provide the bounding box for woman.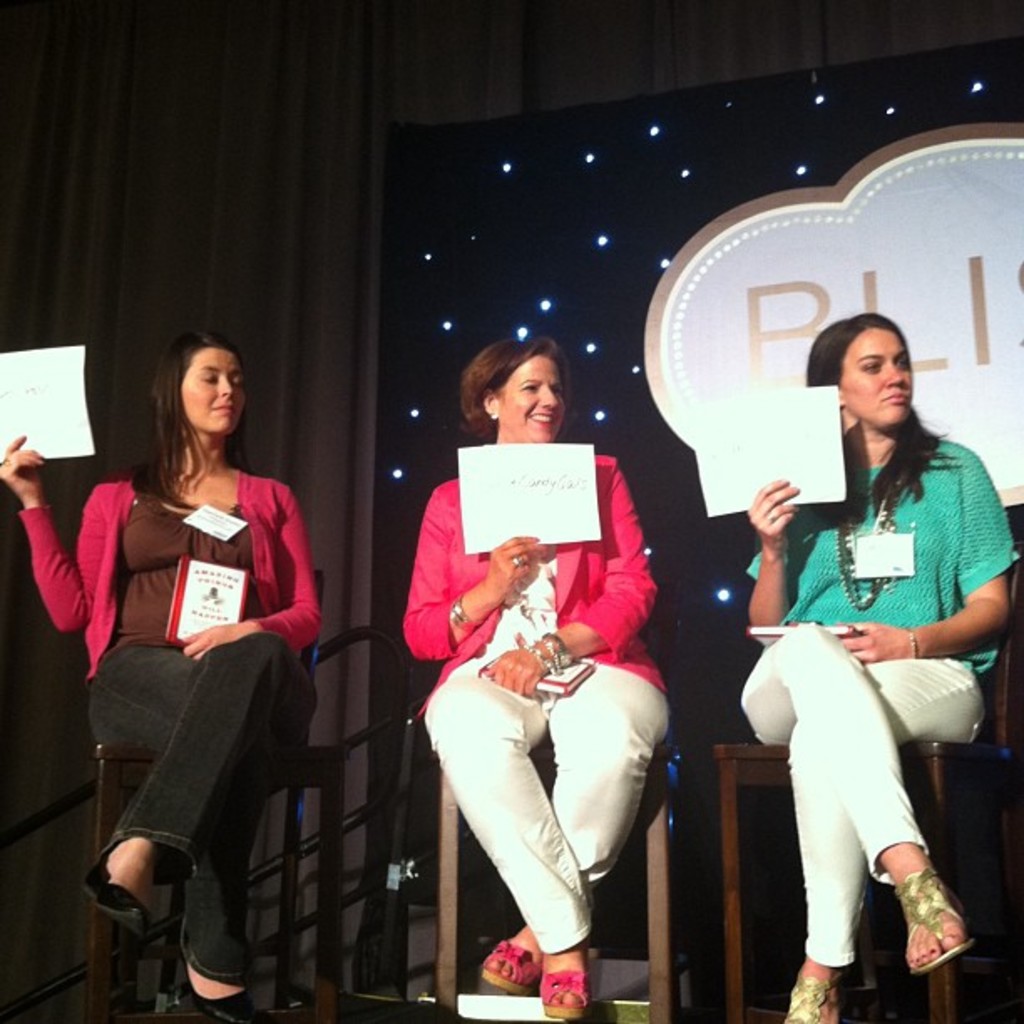
box(402, 338, 666, 1019).
